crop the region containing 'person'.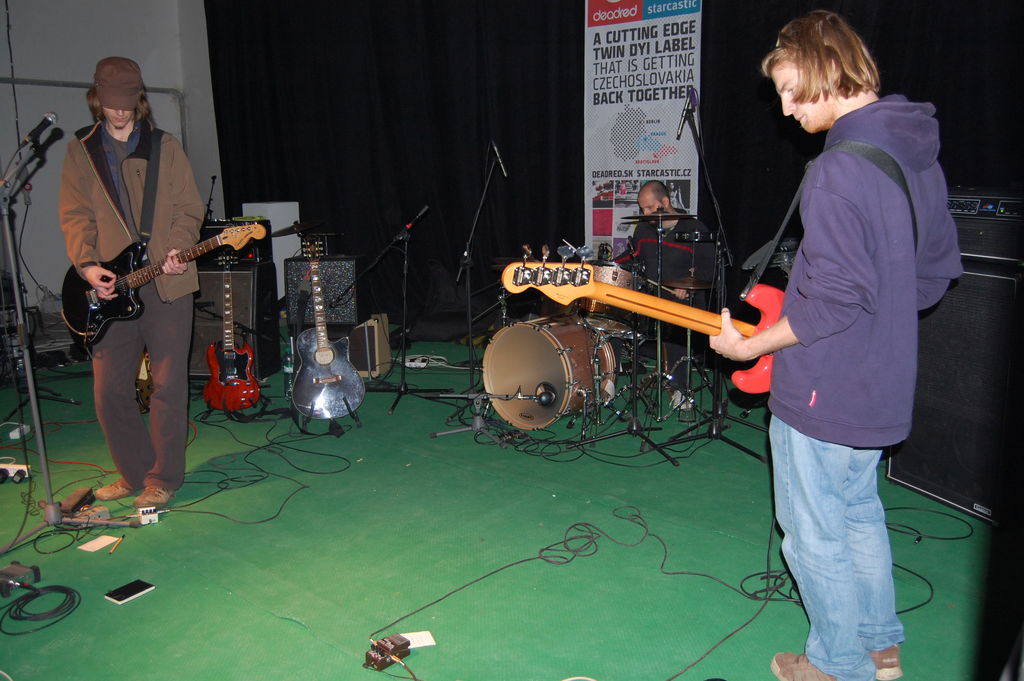
Crop region: detection(620, 179, 713, 415).
